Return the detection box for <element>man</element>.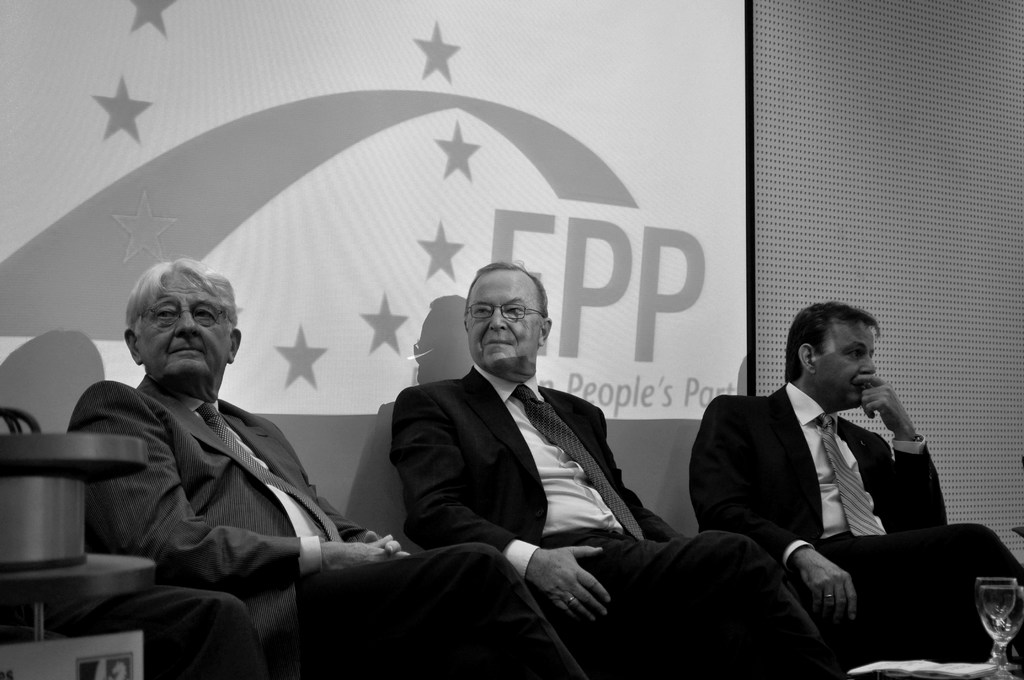
(left=687, top=302, right=1023, bottom=679).
